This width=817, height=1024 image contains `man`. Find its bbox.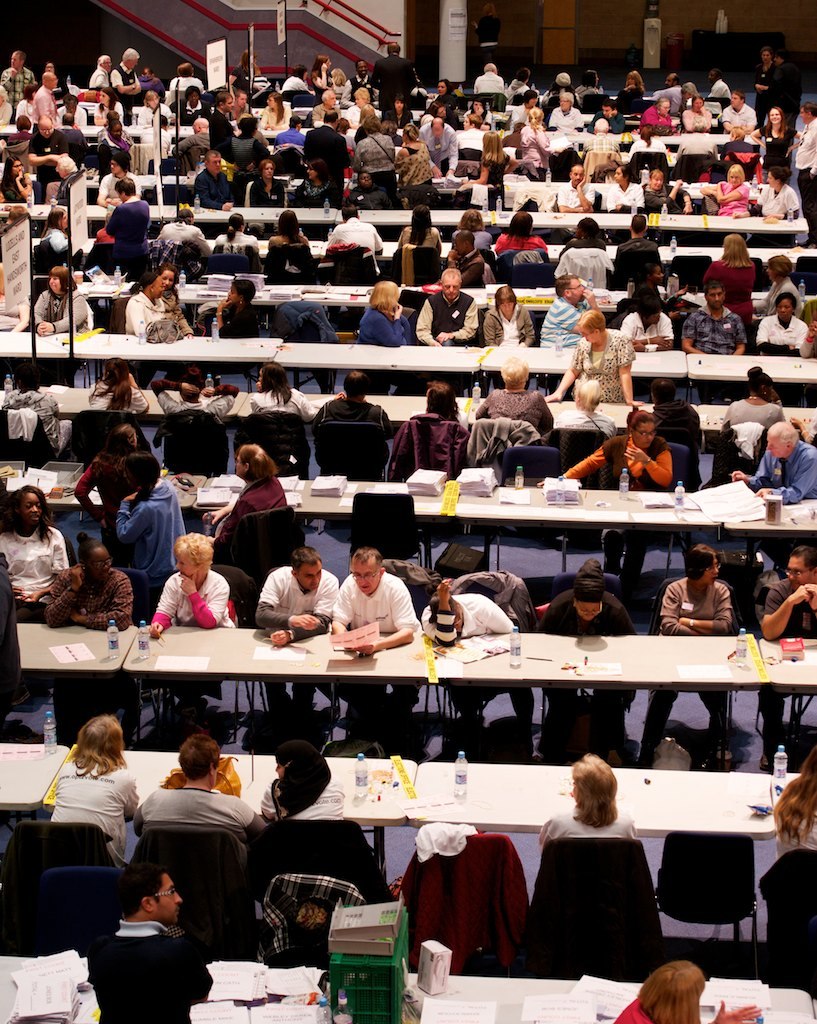
box(414, 267, 479, 396).
